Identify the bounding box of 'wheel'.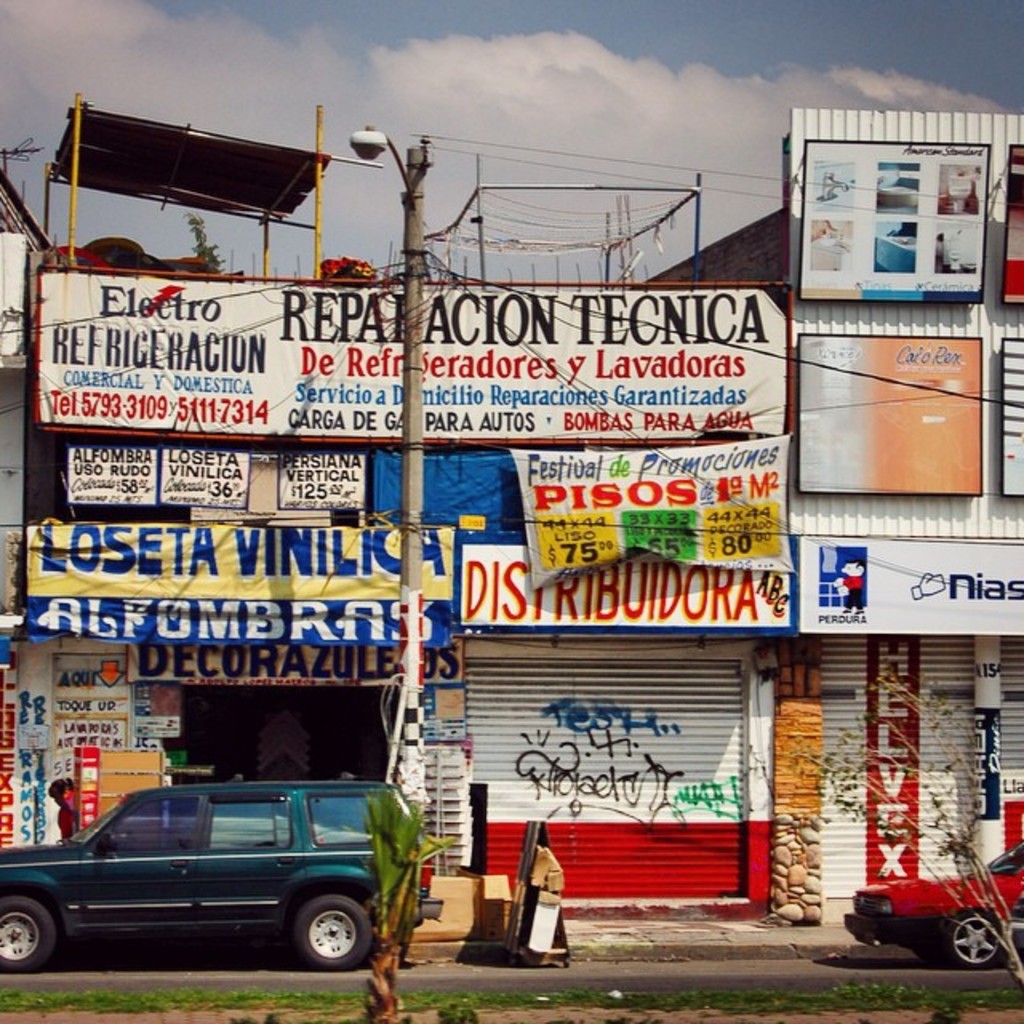
x1=288 y1=883 x2=381 y2=968.
